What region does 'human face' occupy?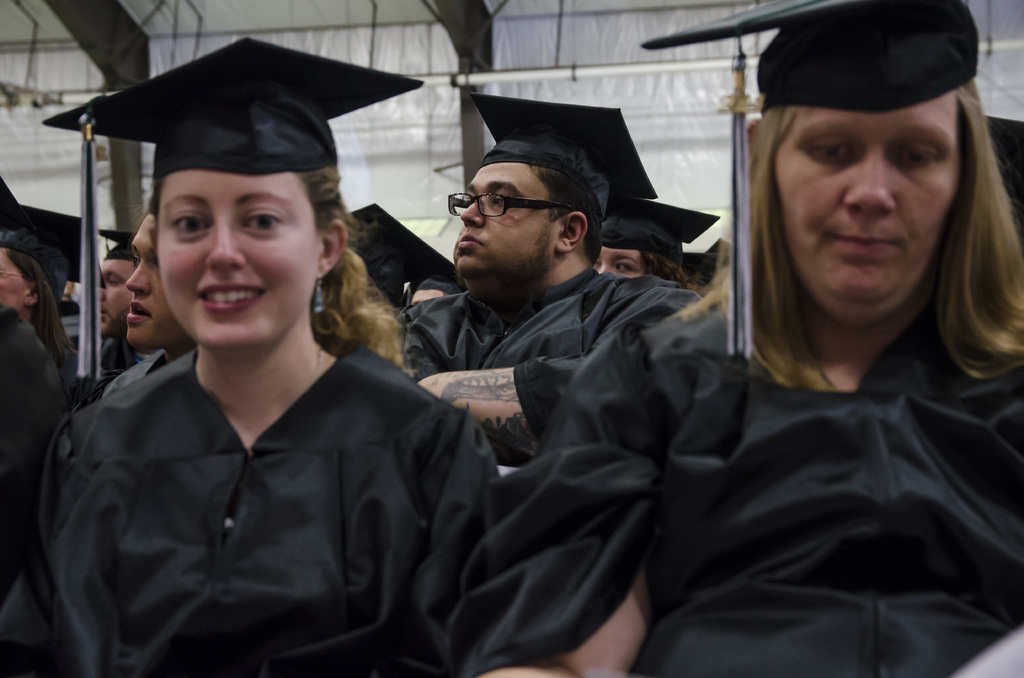
left=776, top=90, right=964, bottom=302.
